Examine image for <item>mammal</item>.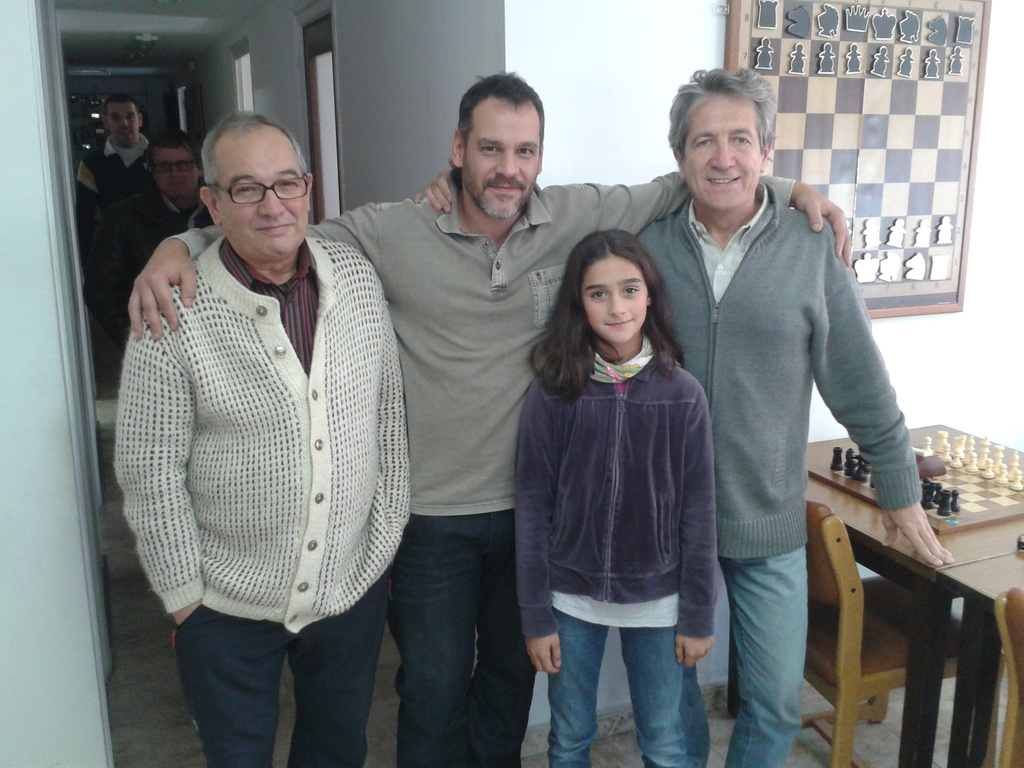
Examination result: locate(111, 108, 410, 767).
